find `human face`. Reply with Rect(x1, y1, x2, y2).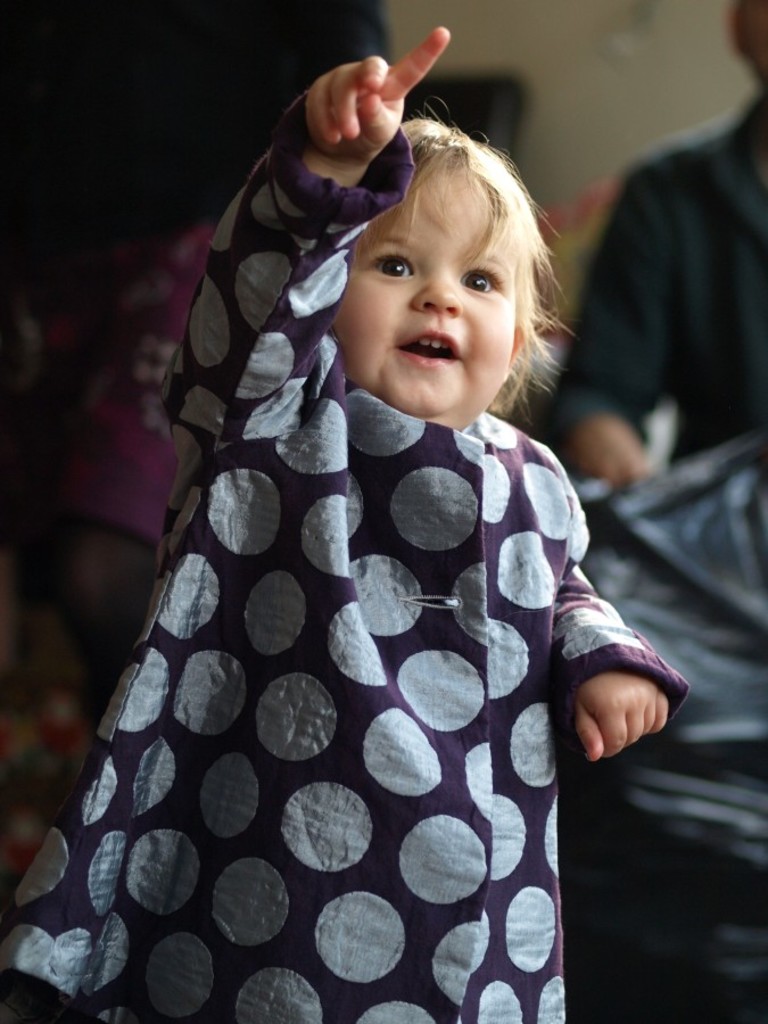
Rect(356, 165, 515, 426).
